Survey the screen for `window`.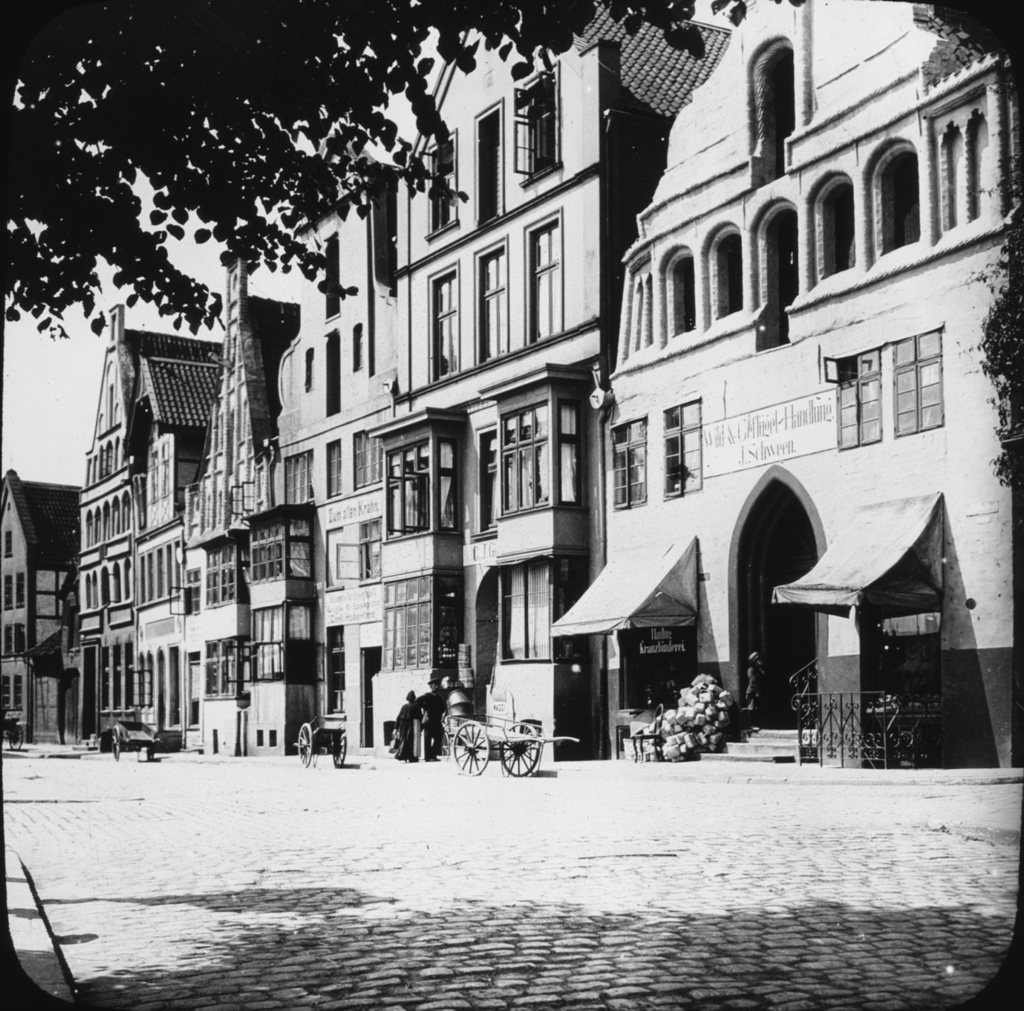
Survey found: 426:128:452:238.
